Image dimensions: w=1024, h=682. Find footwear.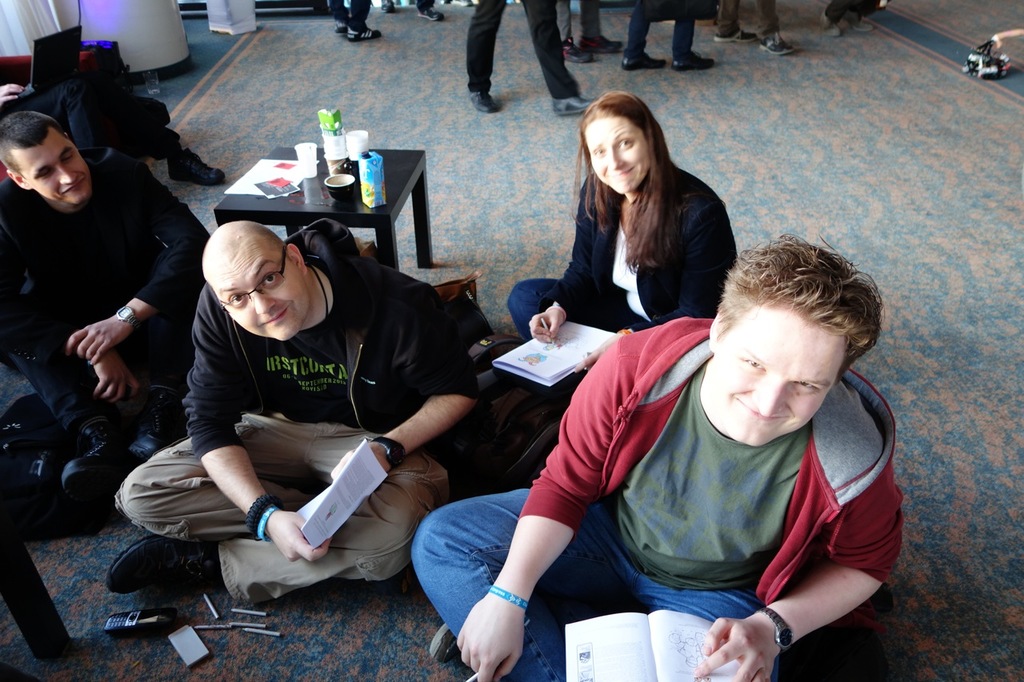
box(548, 96, 594, 114).
